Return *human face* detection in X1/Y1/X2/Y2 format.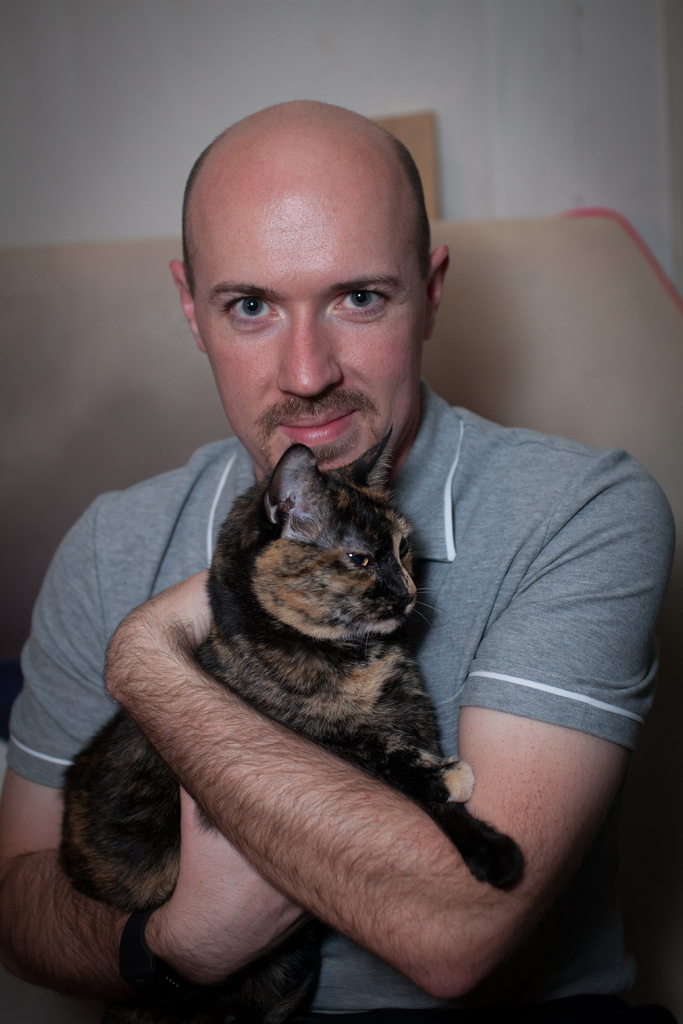
195/189/423/487.
